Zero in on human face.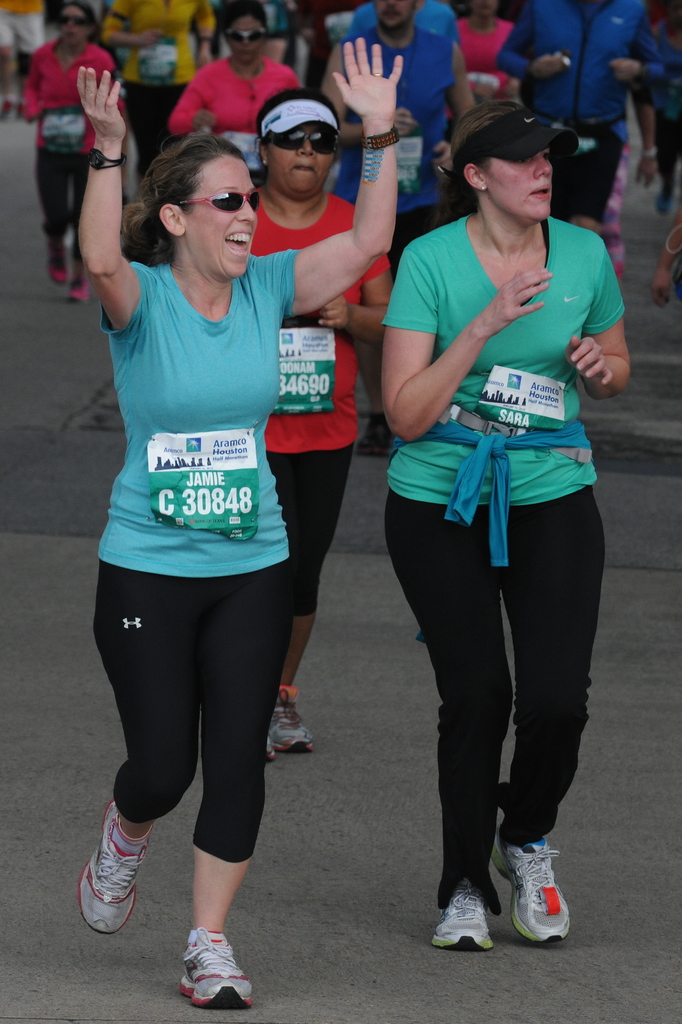
Zeroed in: box=[229, 20, 266, 66].
